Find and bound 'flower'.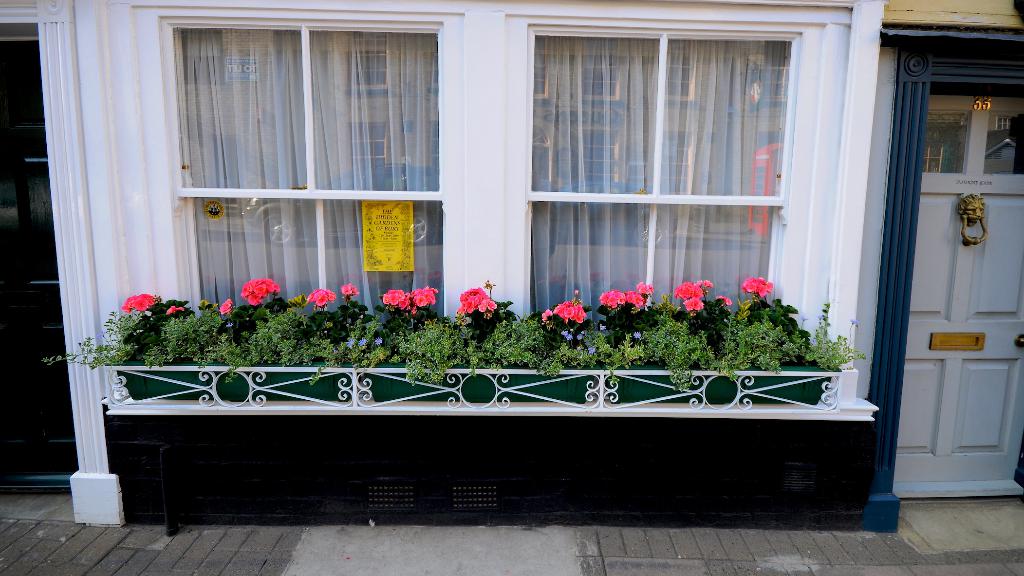
Bound: [123, 295, 154, 310].
